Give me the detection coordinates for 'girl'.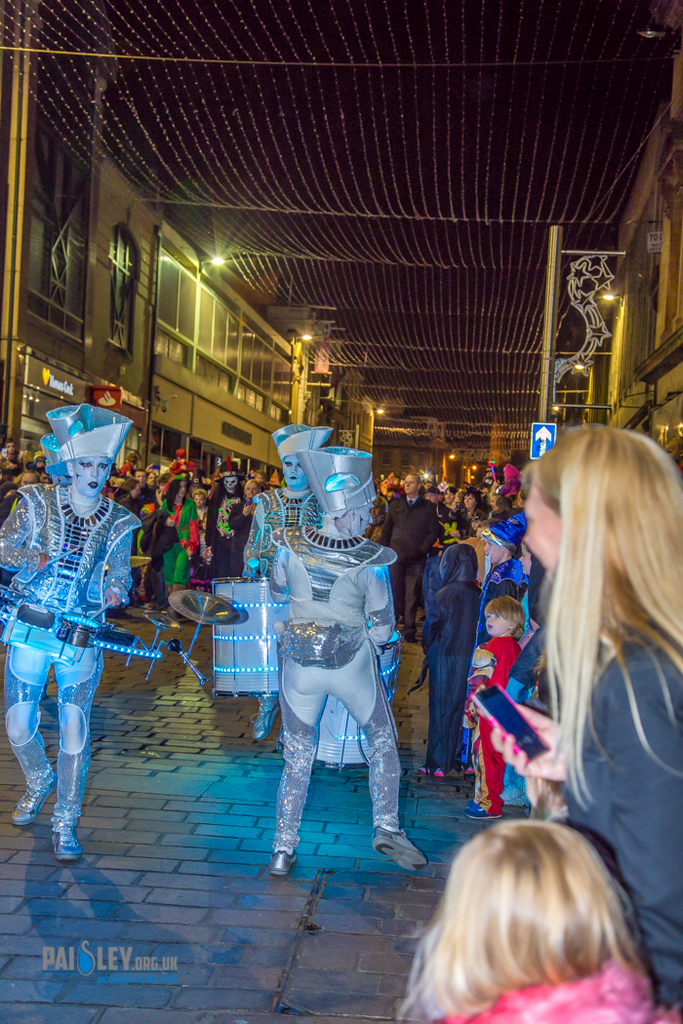
left=394, top=818, right=682, bottom=1023.
